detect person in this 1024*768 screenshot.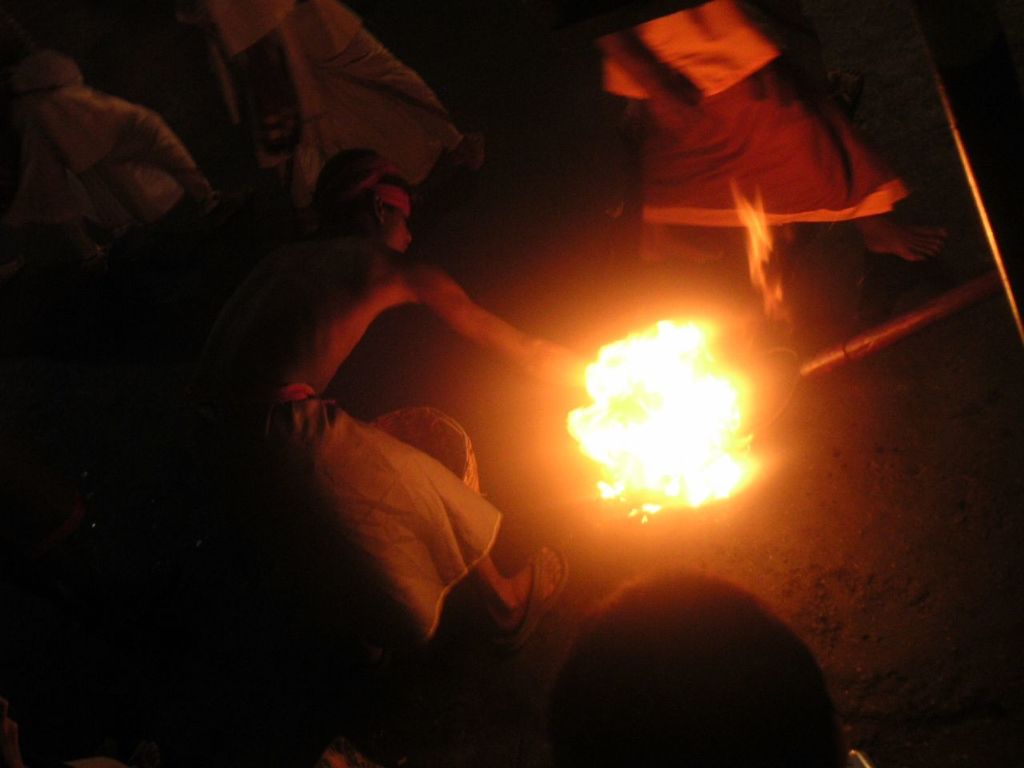
Detection: [x1=186, y1=153, x2=632, y2=670].
